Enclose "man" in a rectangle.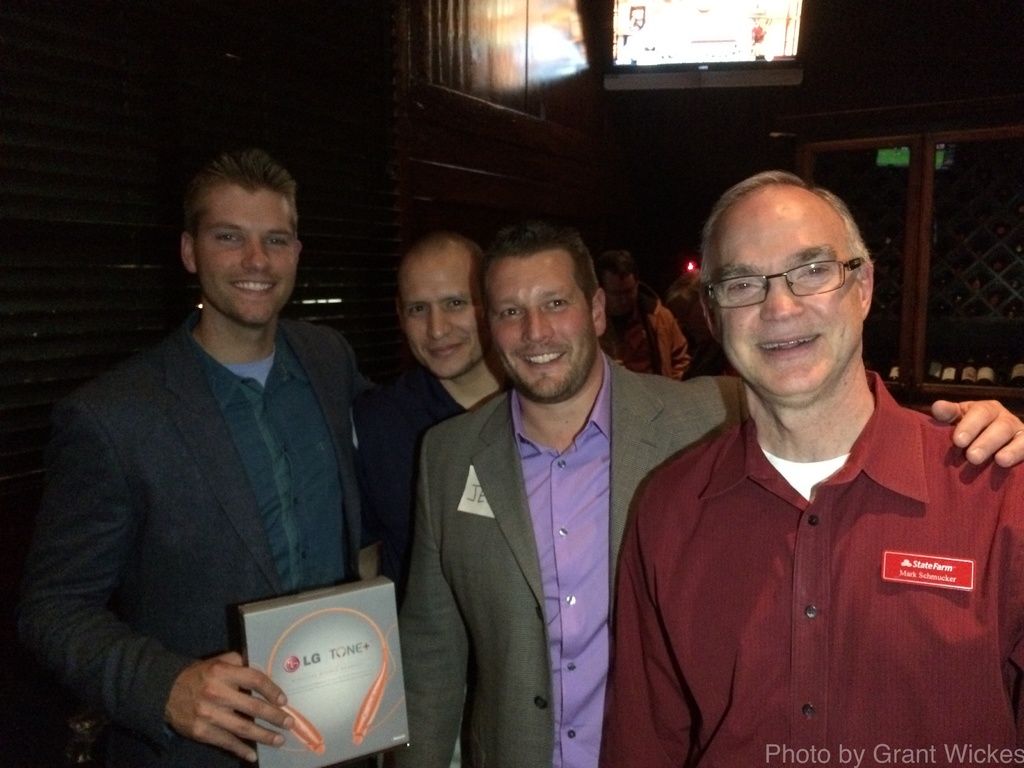
rect(592, 248, 687, 383).
